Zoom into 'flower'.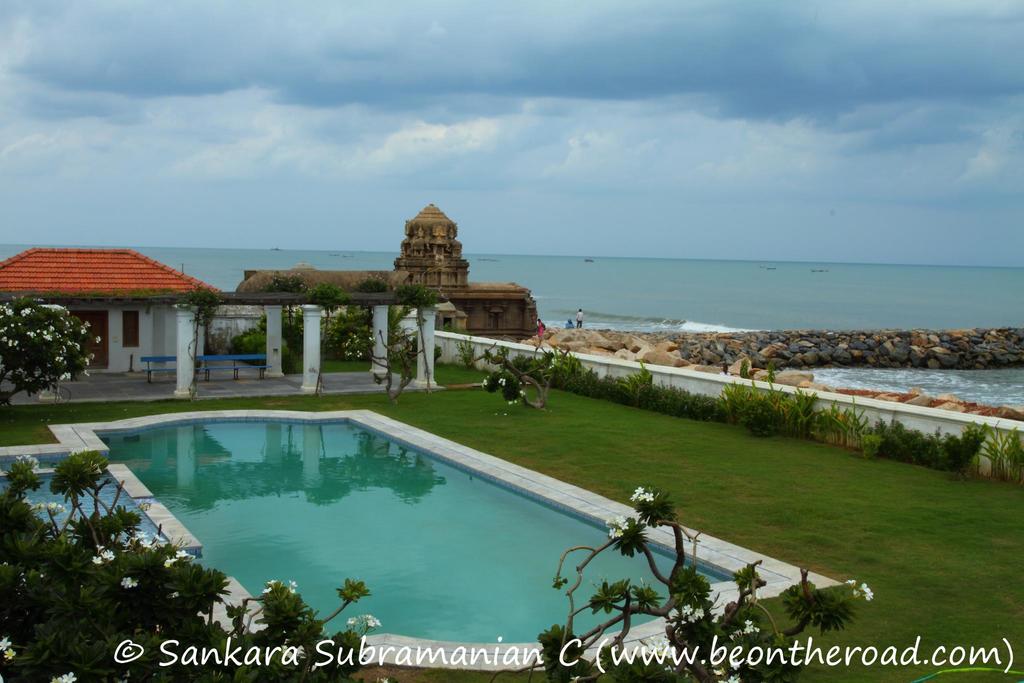
Zoom target: 137 533 147 540.
